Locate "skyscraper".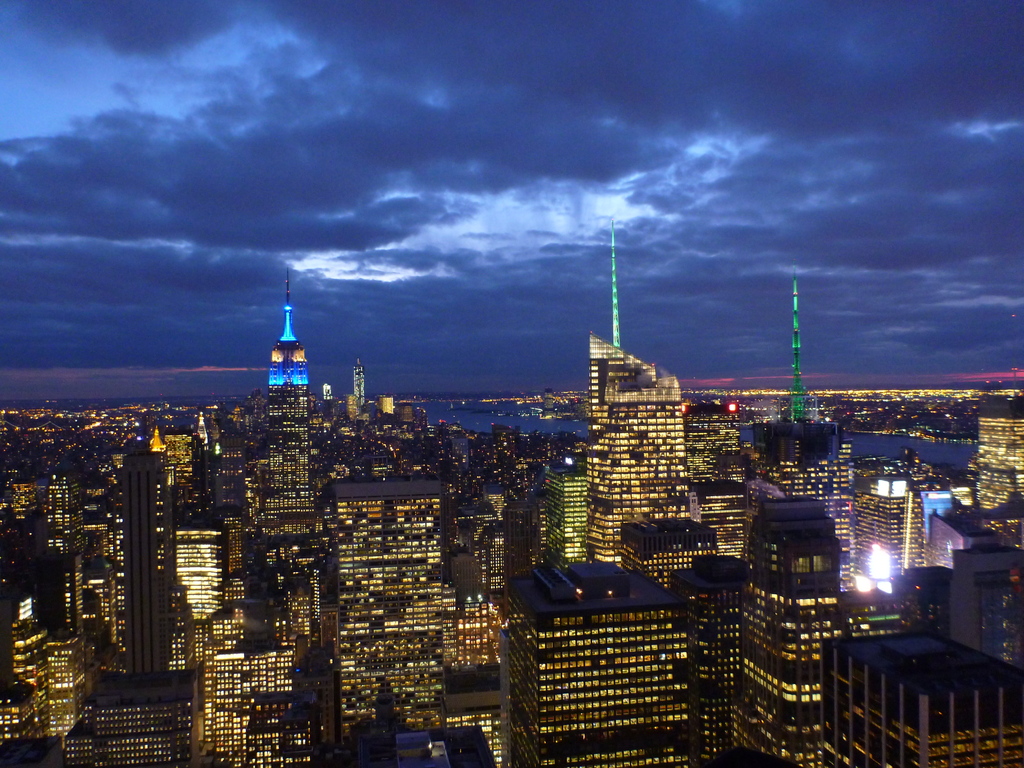
Bounding box: 255:276:331:544.
